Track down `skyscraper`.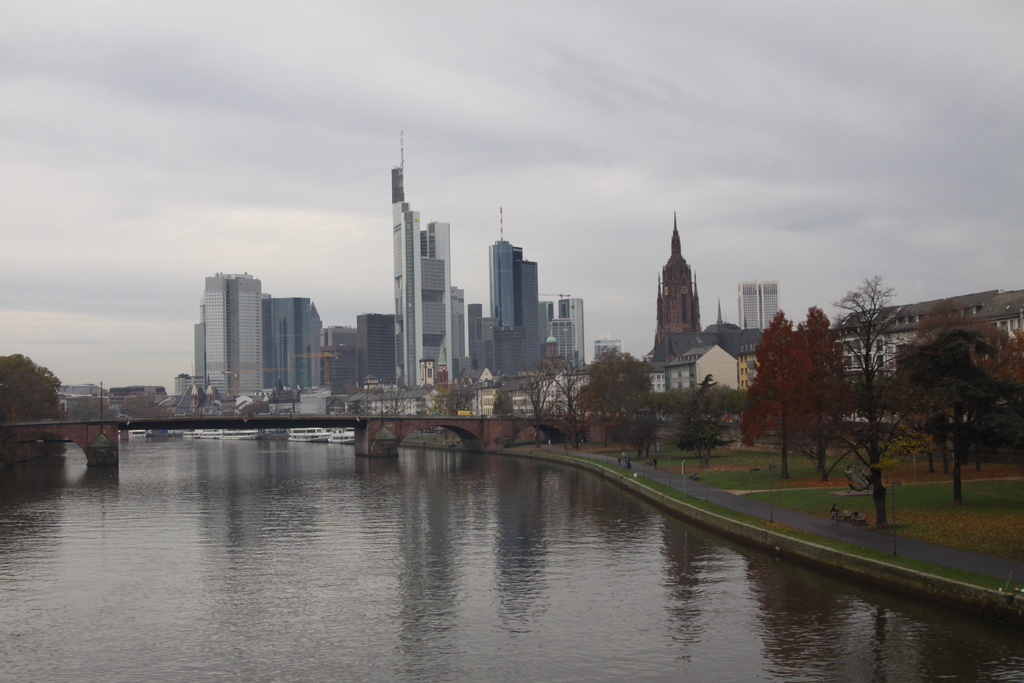
Tracked to 653/209/701/343.
